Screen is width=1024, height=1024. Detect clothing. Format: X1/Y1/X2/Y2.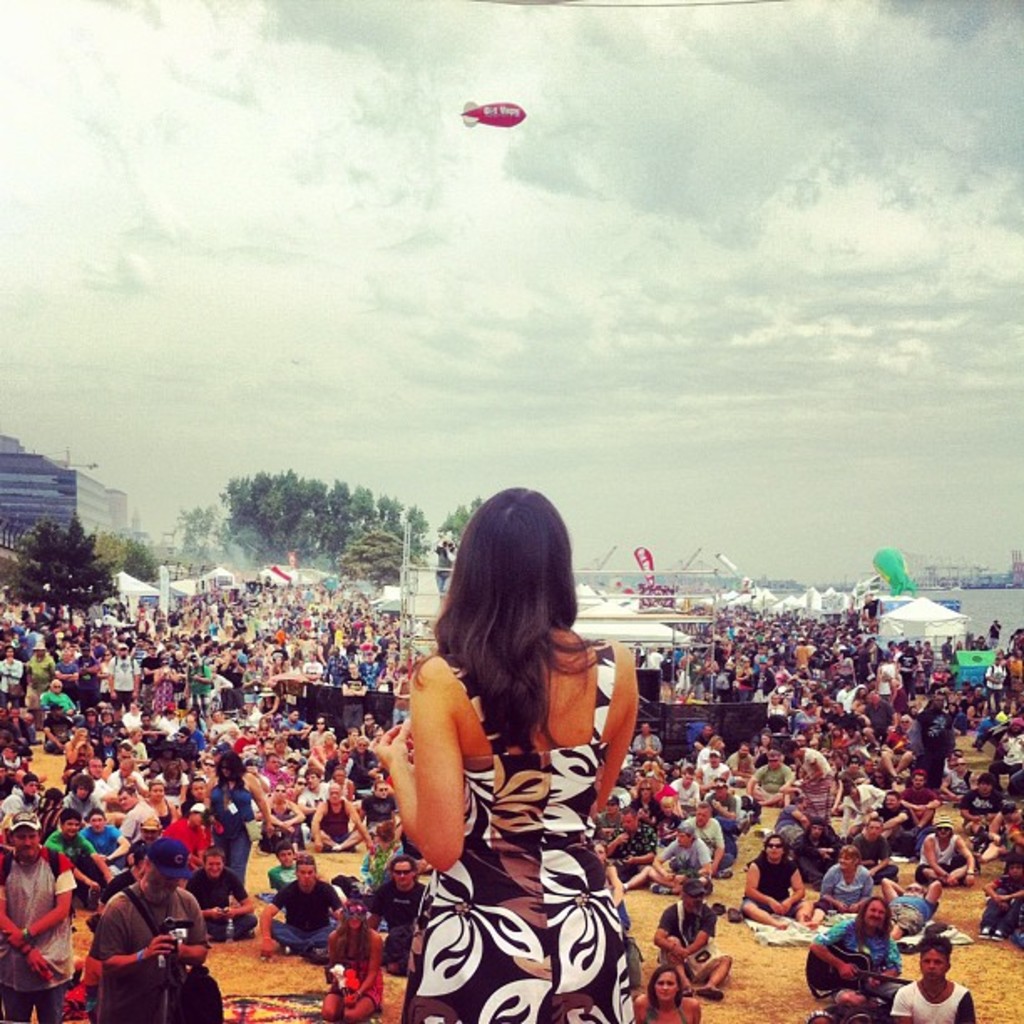
28/654/57/688.
